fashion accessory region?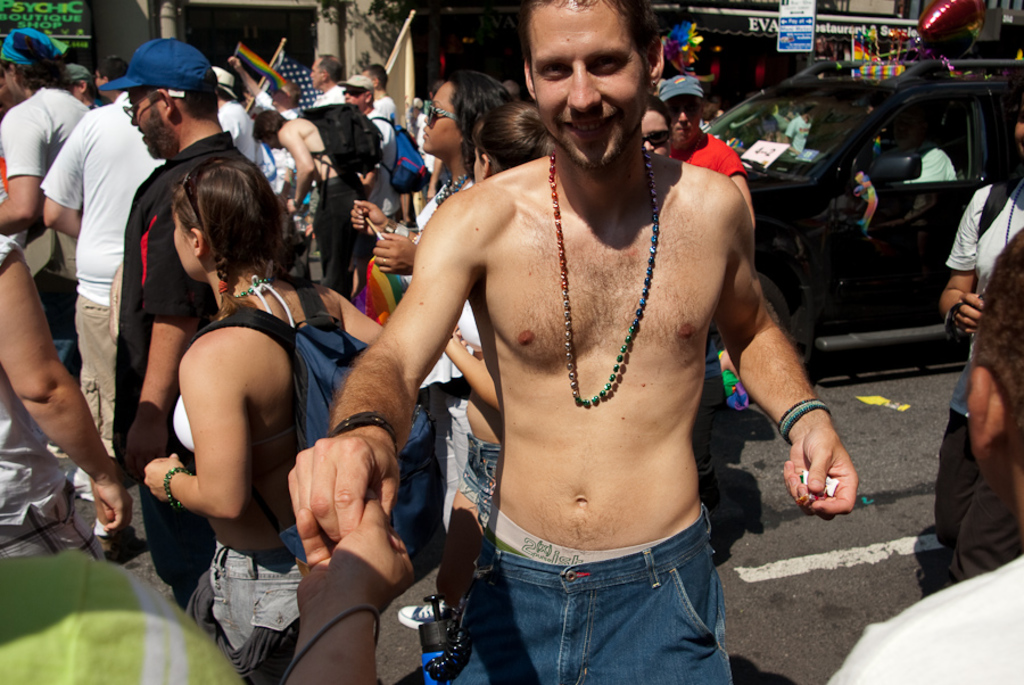
region(0, 25, 75, 64)
